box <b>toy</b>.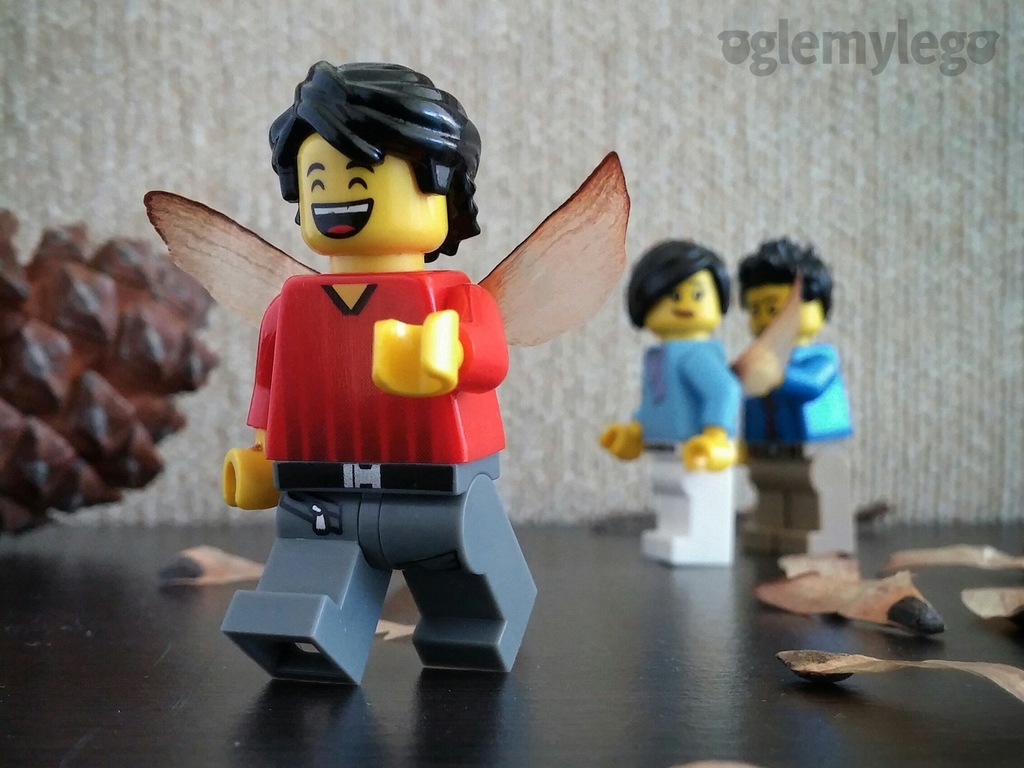
599/228/753/568.
